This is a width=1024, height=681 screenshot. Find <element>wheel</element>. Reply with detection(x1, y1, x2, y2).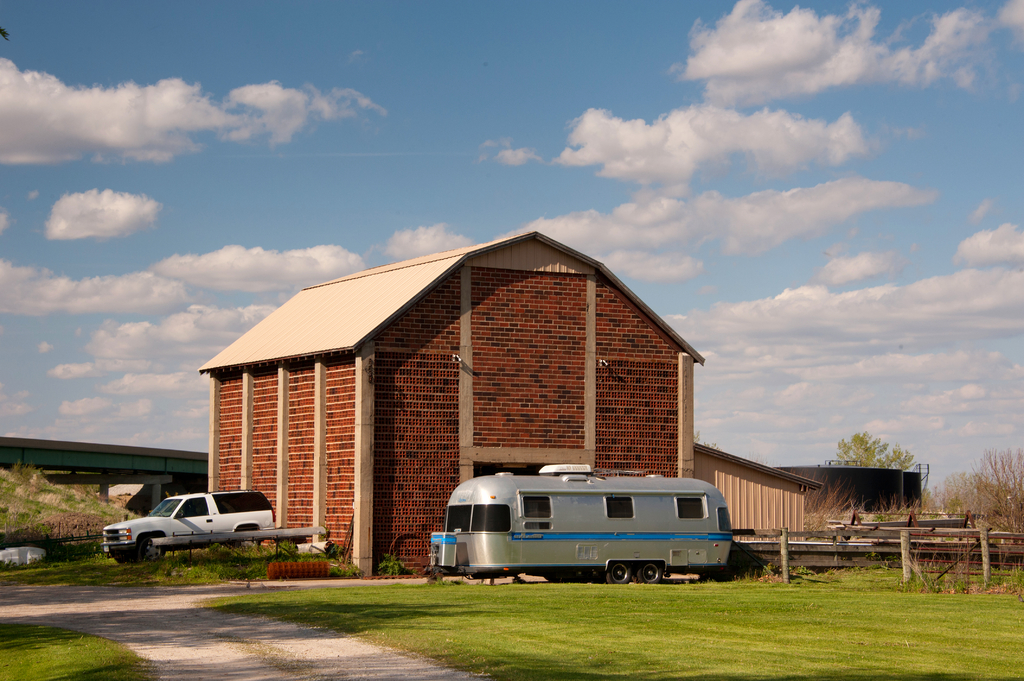
detection(635, 563, 662, 587).
